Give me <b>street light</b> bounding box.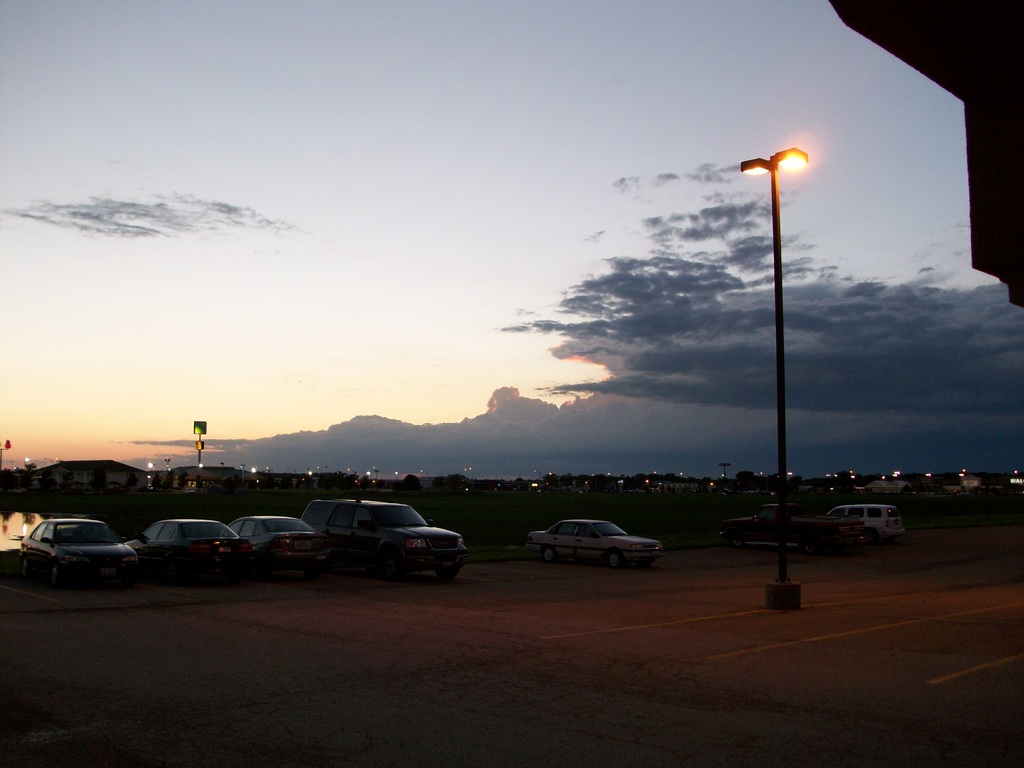
bbox(470, 467, 475, 481).
